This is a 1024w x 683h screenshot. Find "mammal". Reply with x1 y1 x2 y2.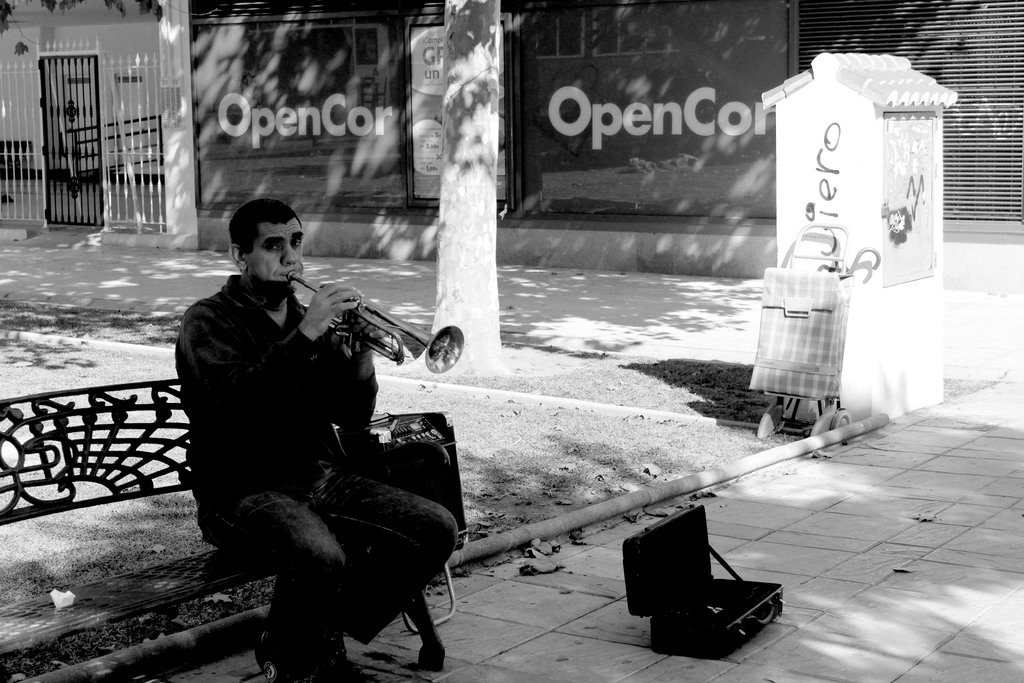
174 193 513 680.
